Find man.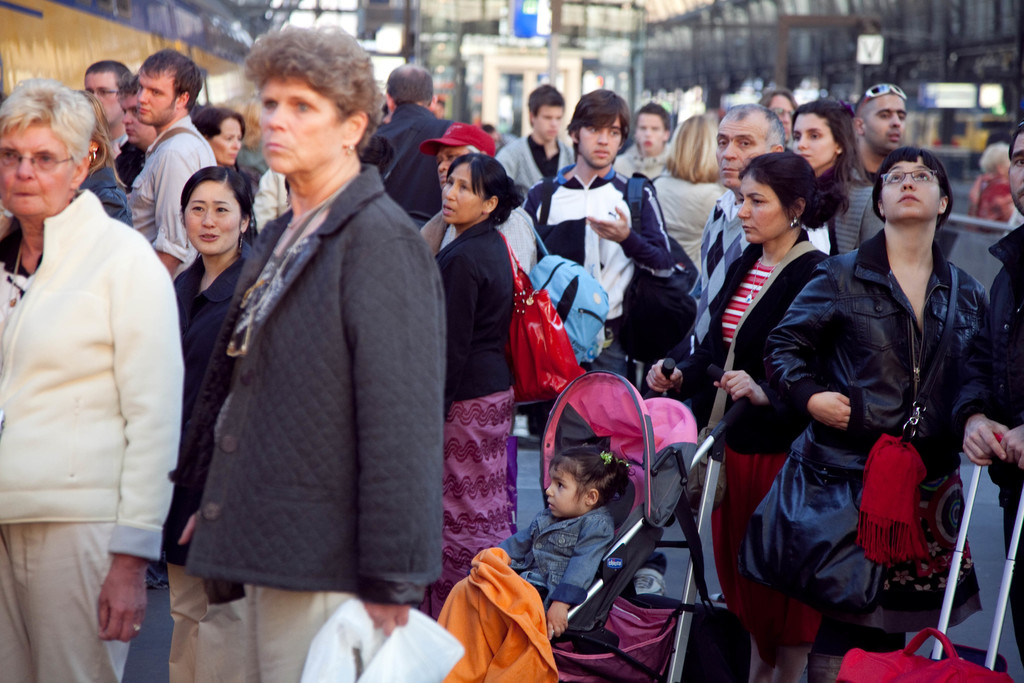
left=522, top=90, right=678, bottom=374.
